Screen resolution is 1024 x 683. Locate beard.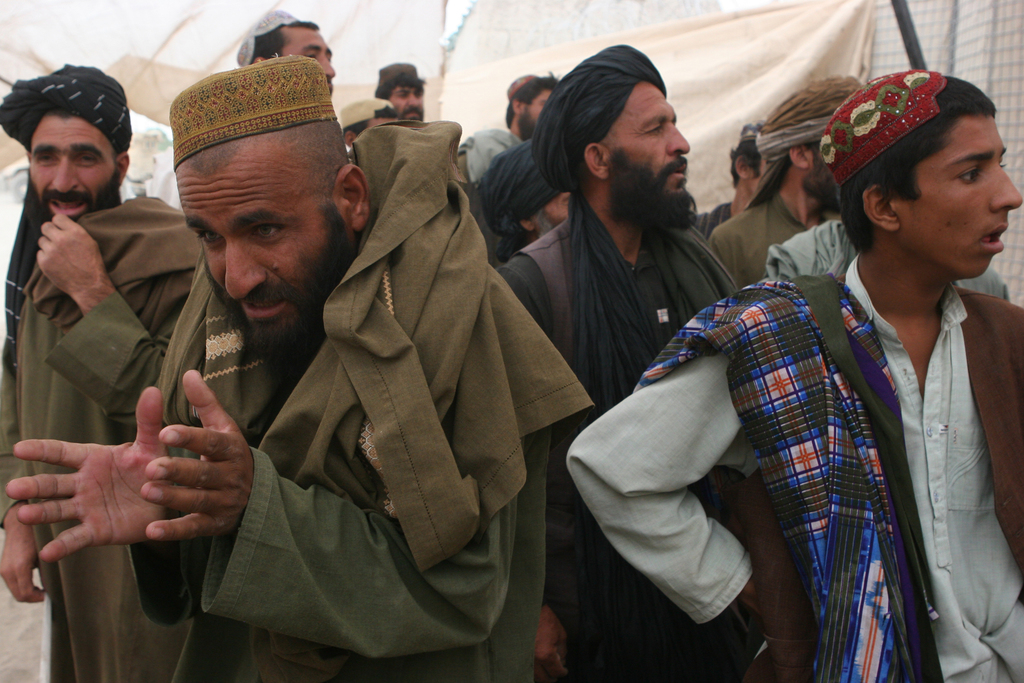
<bbox>606, 145, 696, 227</bbox>.
